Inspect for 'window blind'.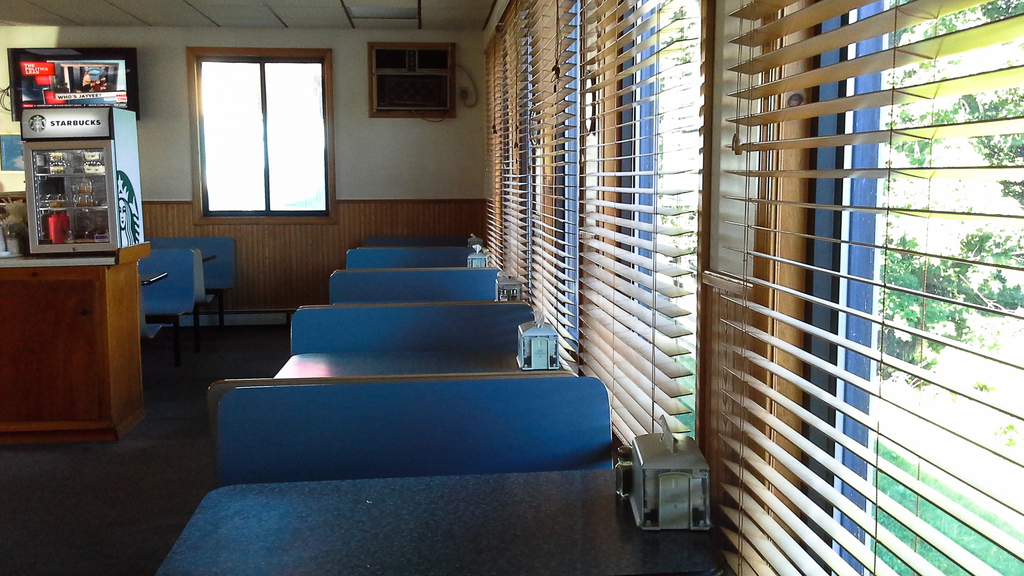
Inspection: 579, 0, 703, 448.
